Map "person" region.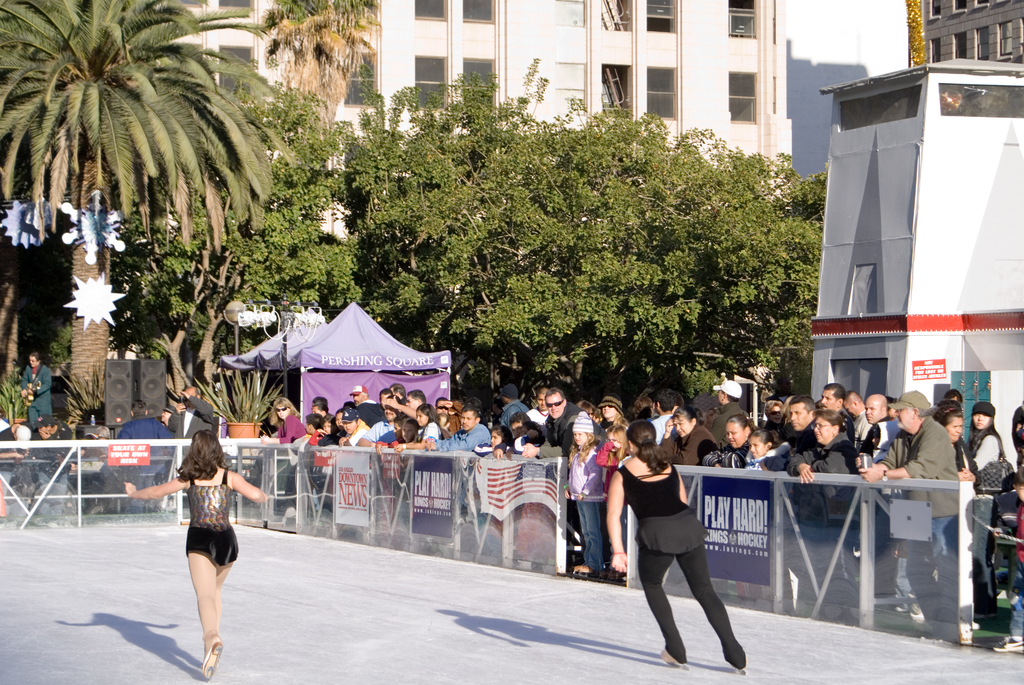
Mapped to 511, 387, 587, 454.
